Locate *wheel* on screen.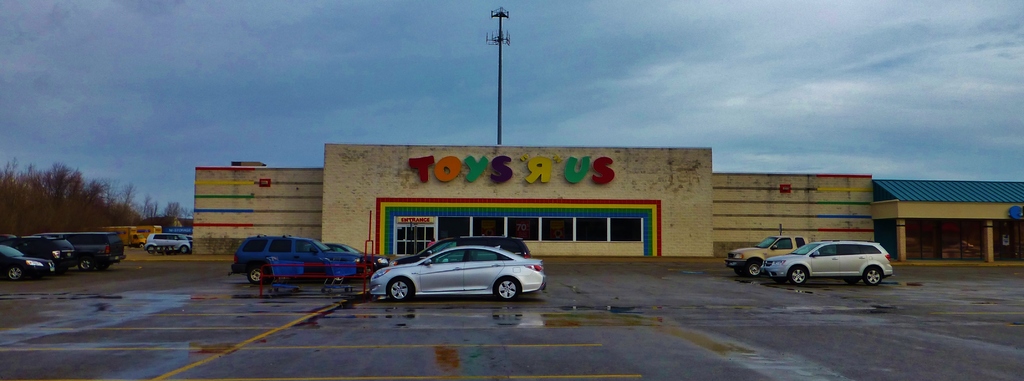
On screen at bbox(80, 258, 92, 270).
